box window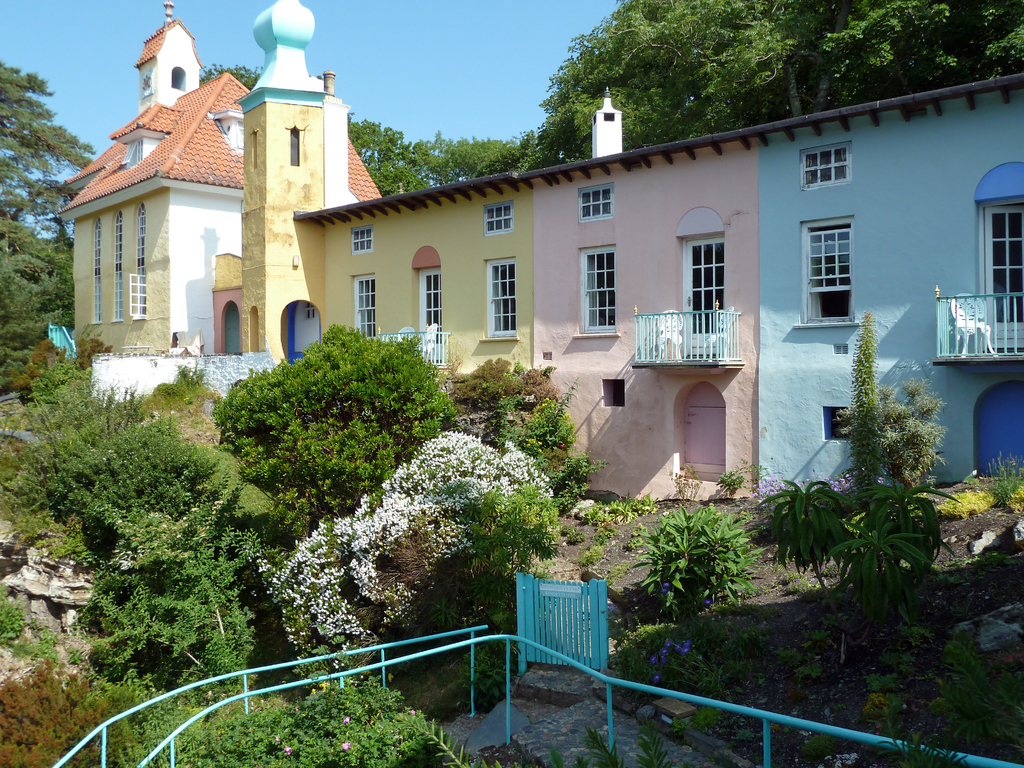
93 216 105 323
